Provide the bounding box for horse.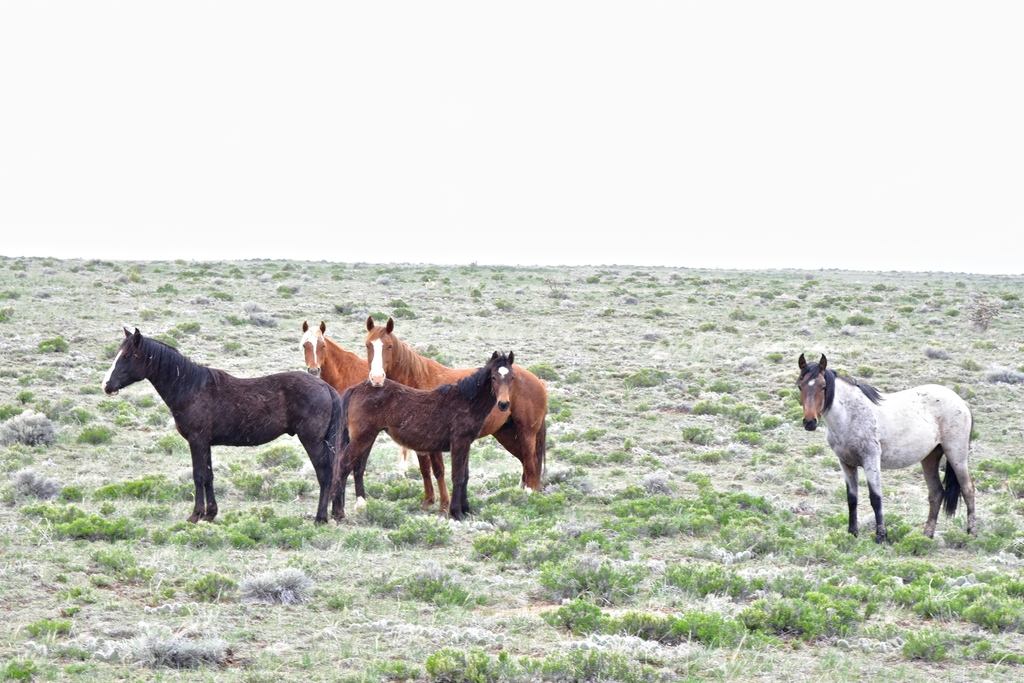
l=297, t=318, r=419, b=475.
